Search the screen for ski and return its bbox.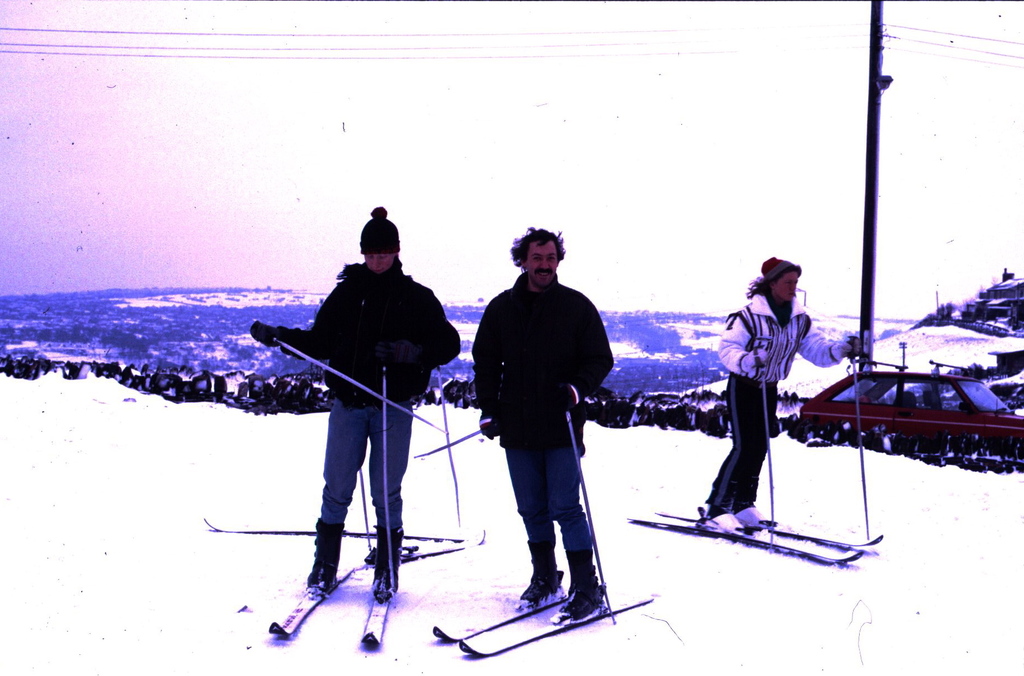
Found: l=199, t=500, r=484, b=545.
